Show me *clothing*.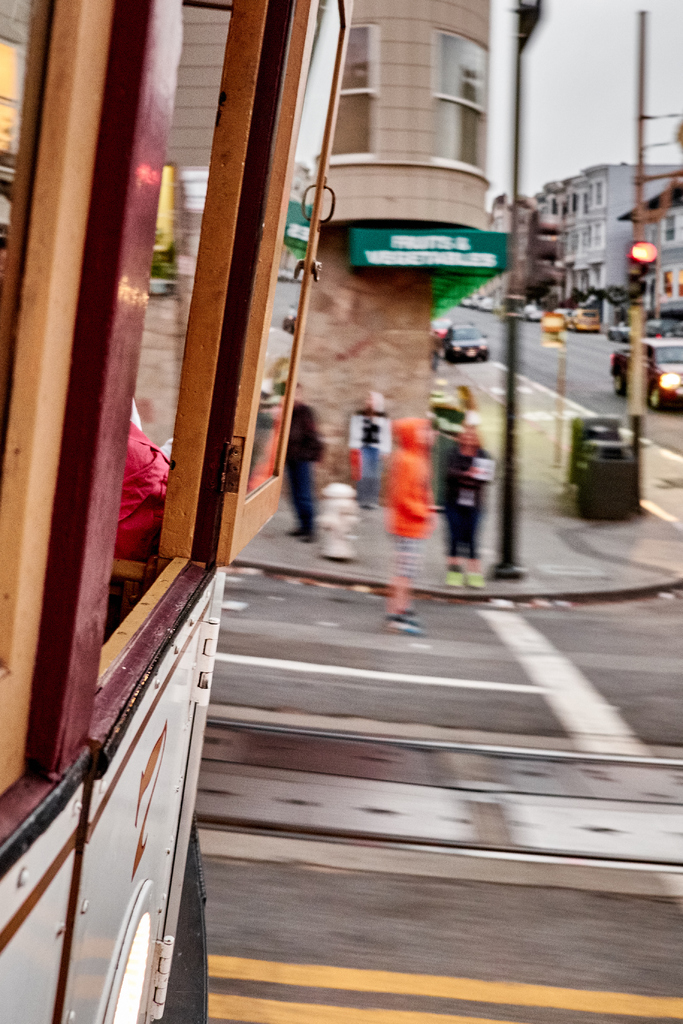
*clothing* is here: [left=360, top=407, right=383, bottom=507].
